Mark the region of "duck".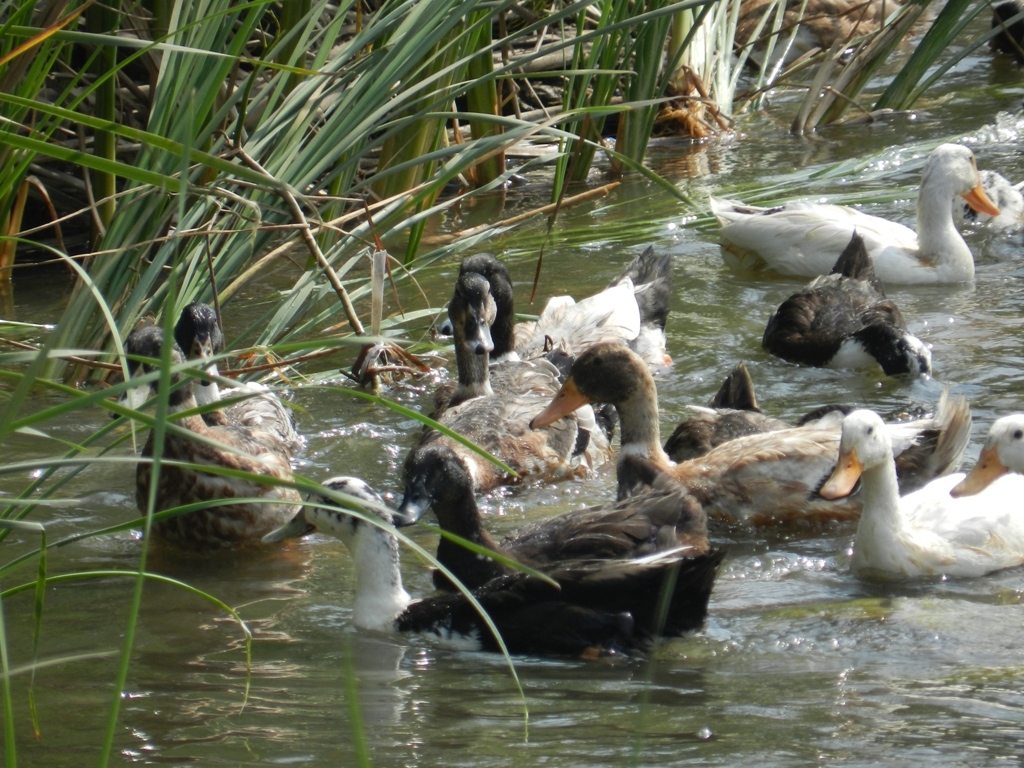
Region: [x1=439, y1=252, x2=671, y2=387].
